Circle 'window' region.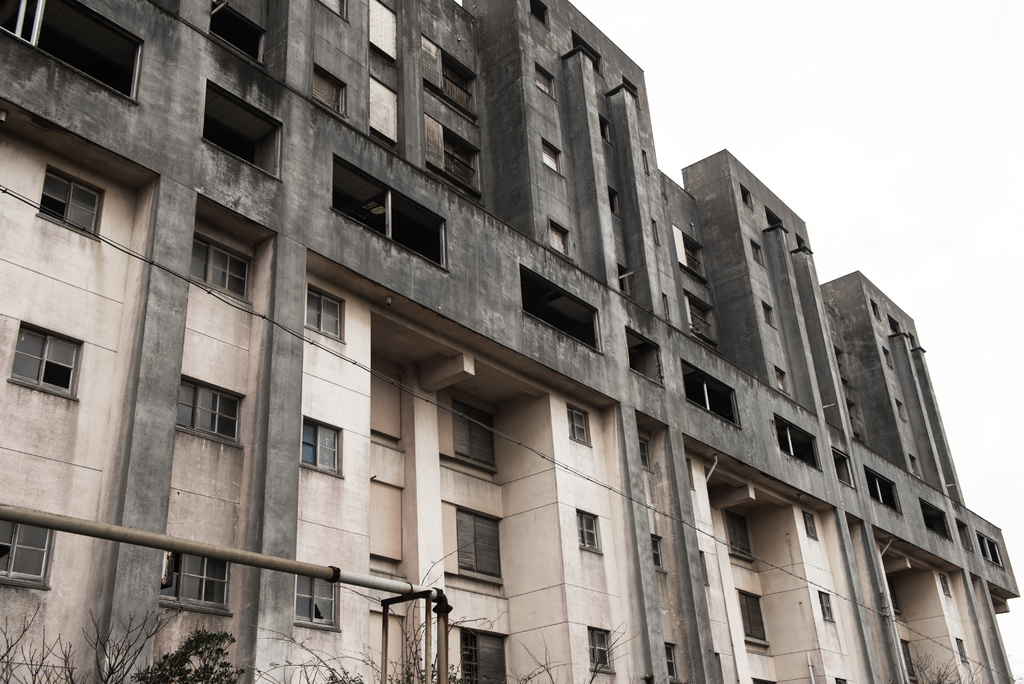
Region: bbox=[979, 527, 1003, 564].
